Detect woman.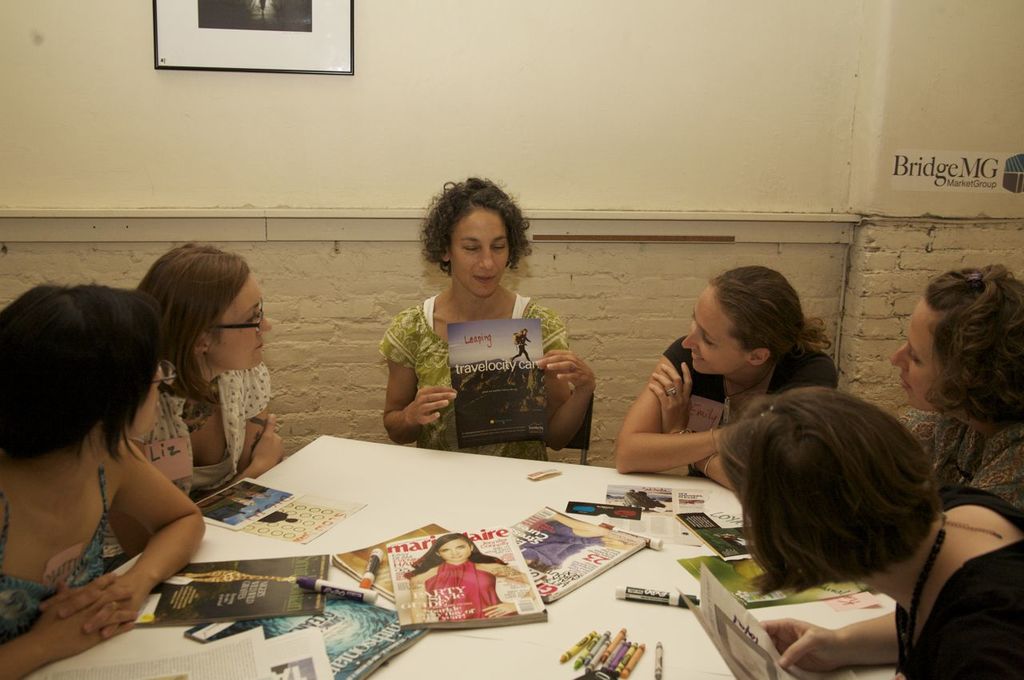
Detected at x1=113, y1=241, x2=288, y2=580.
